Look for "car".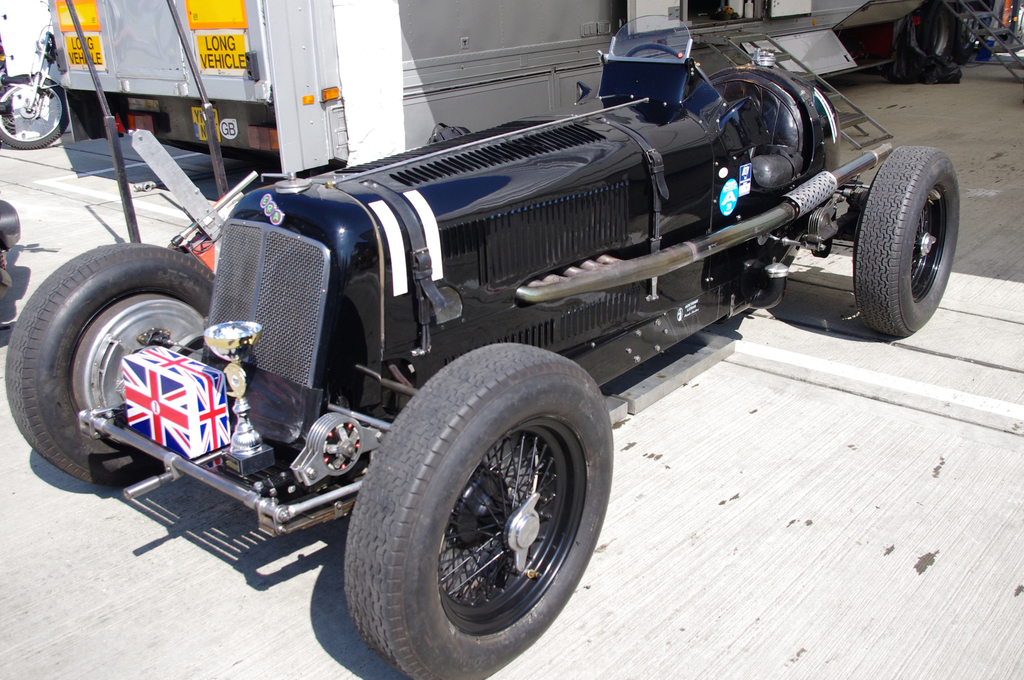
Found: pyautogui.locateOnScreen(42, 27, 966, 644).
